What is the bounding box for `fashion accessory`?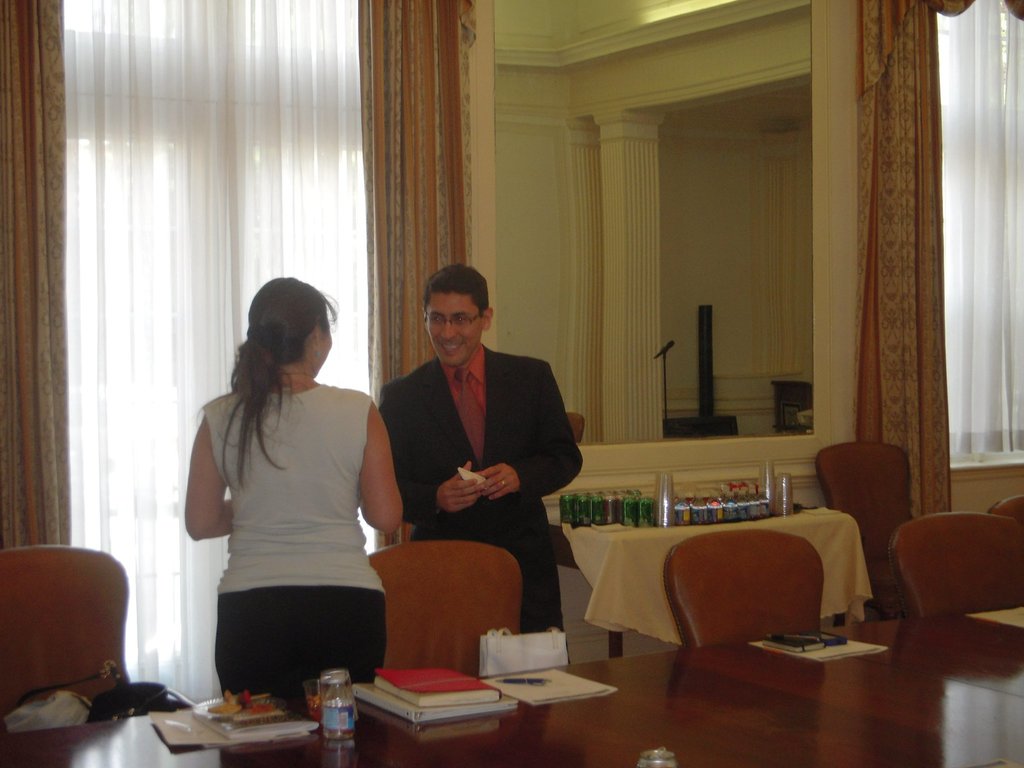
17/659/197/722.
